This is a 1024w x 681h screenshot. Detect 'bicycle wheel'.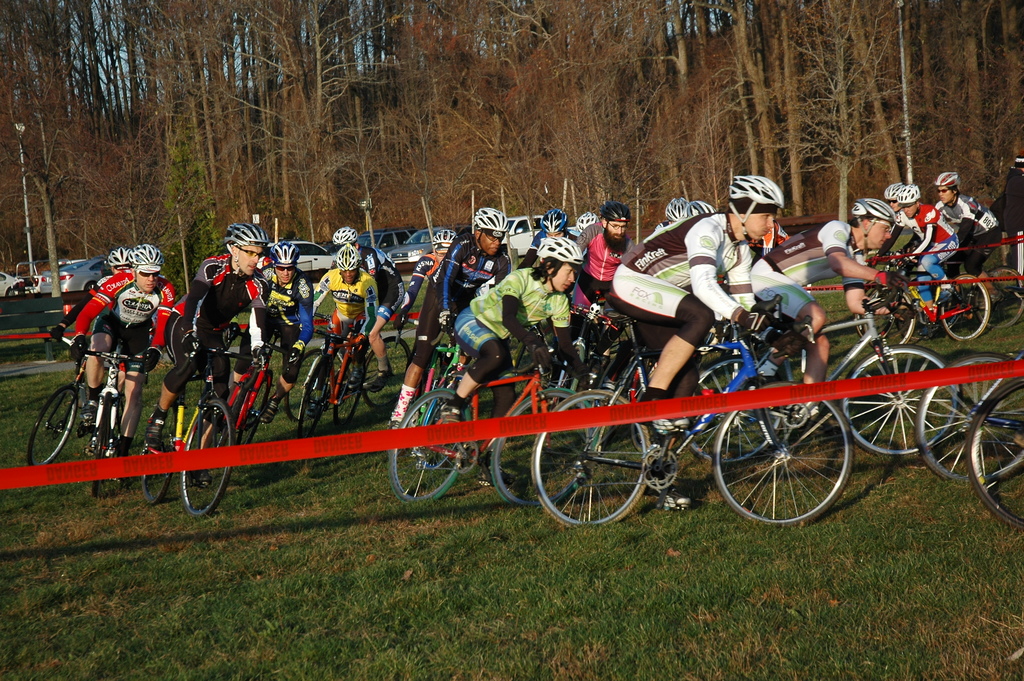
(left=389, top=390, right=468, bottom=493).
